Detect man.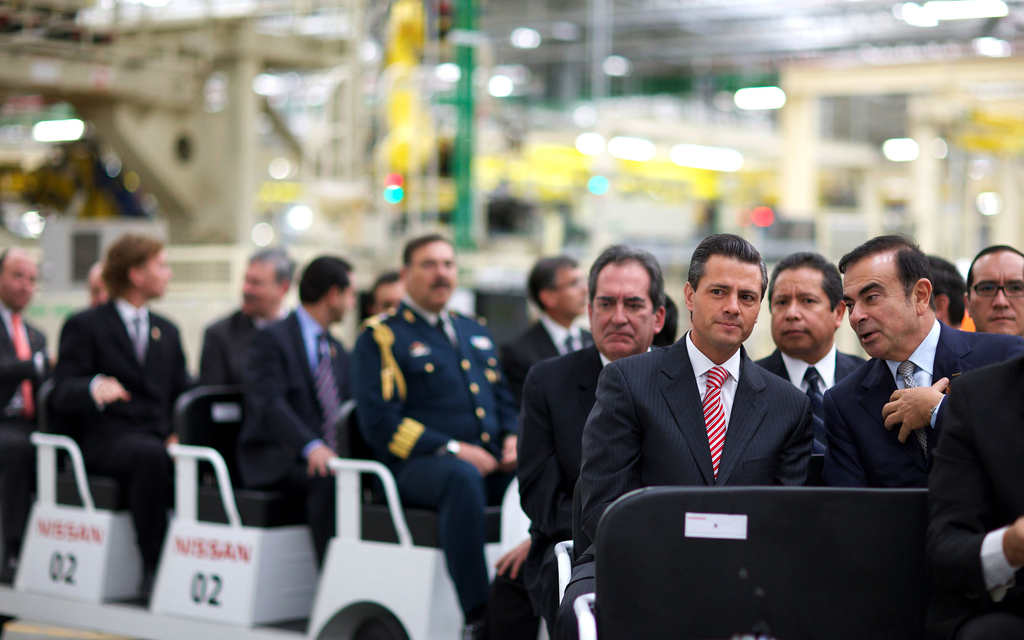
Detected at x1=809, y1=230, x2=1023, y2=639.
